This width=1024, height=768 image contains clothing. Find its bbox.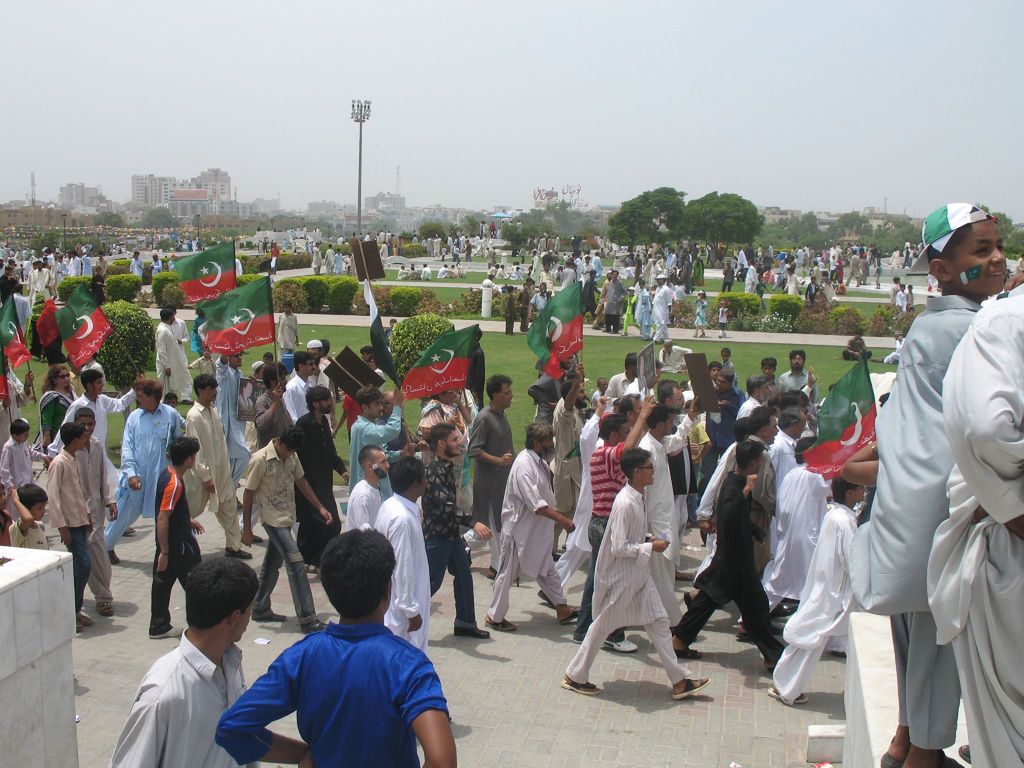
{"x1": 675, "y1": 449, "x2": 806, "y2": 669}.
